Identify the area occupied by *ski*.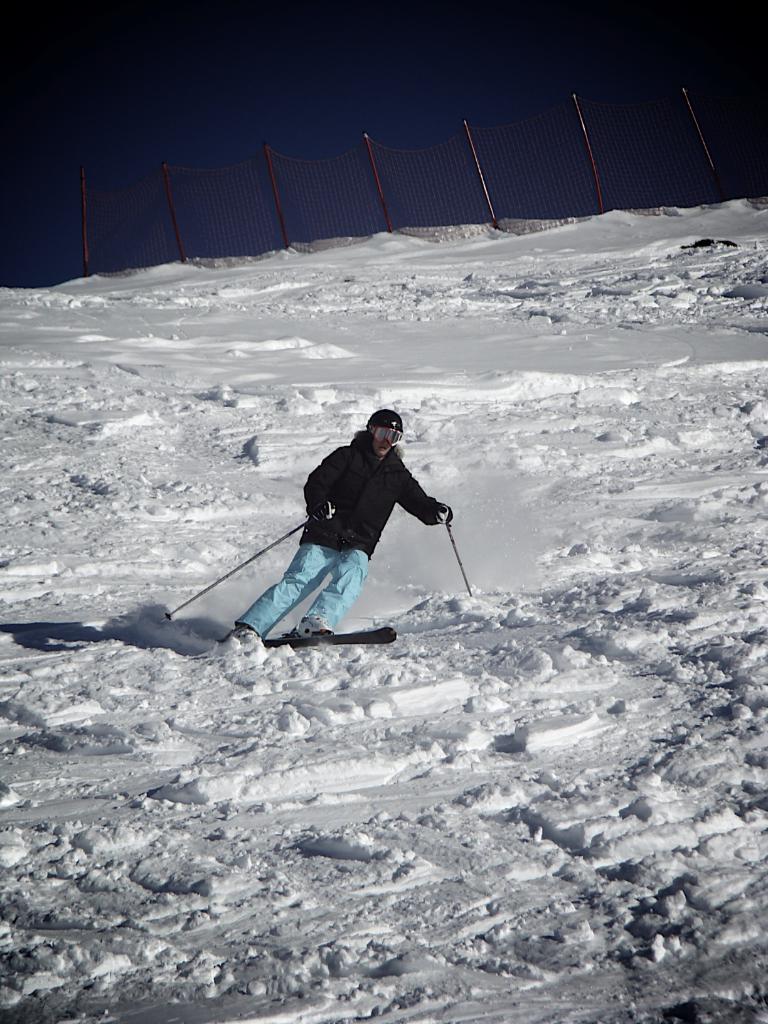
Area: <box>248,616,411,648</box>.
